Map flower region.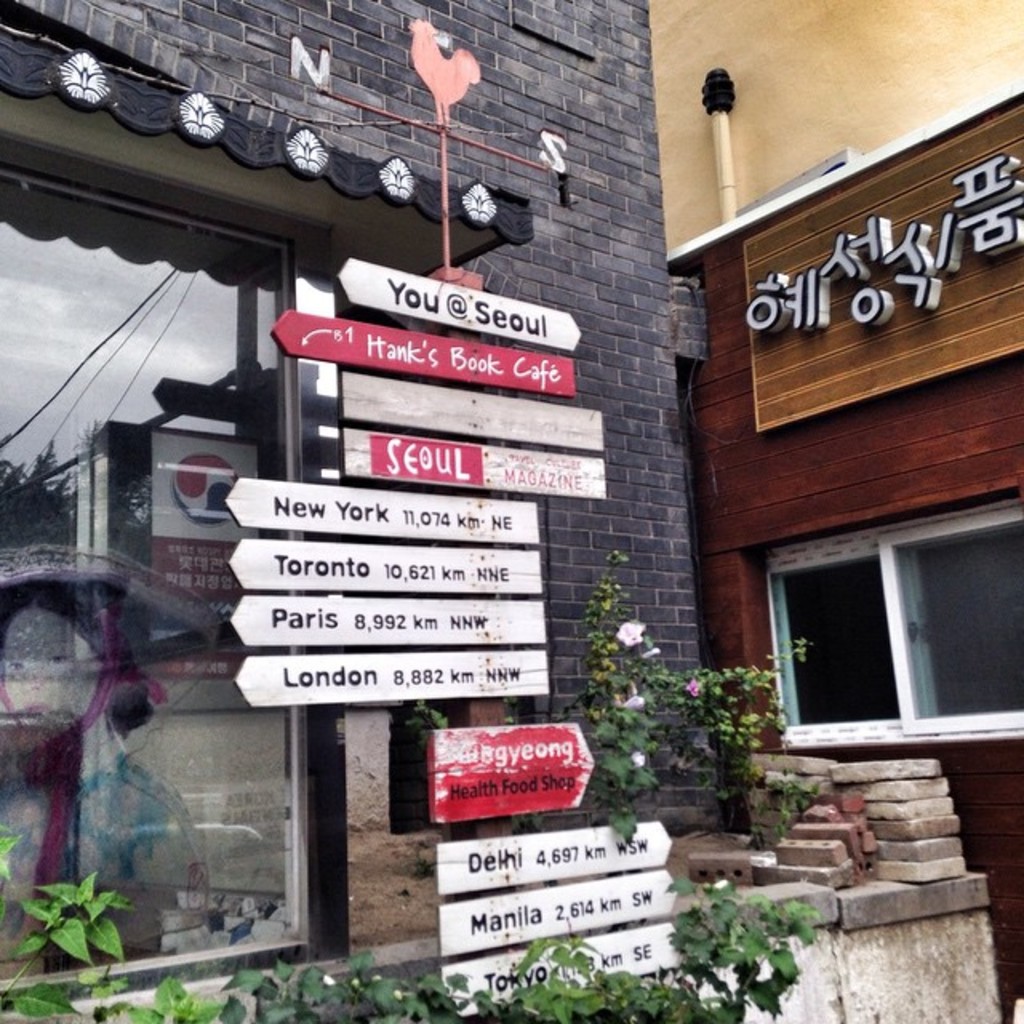
Mapped to x1=683 y1=677 x2=704 y2=699.
